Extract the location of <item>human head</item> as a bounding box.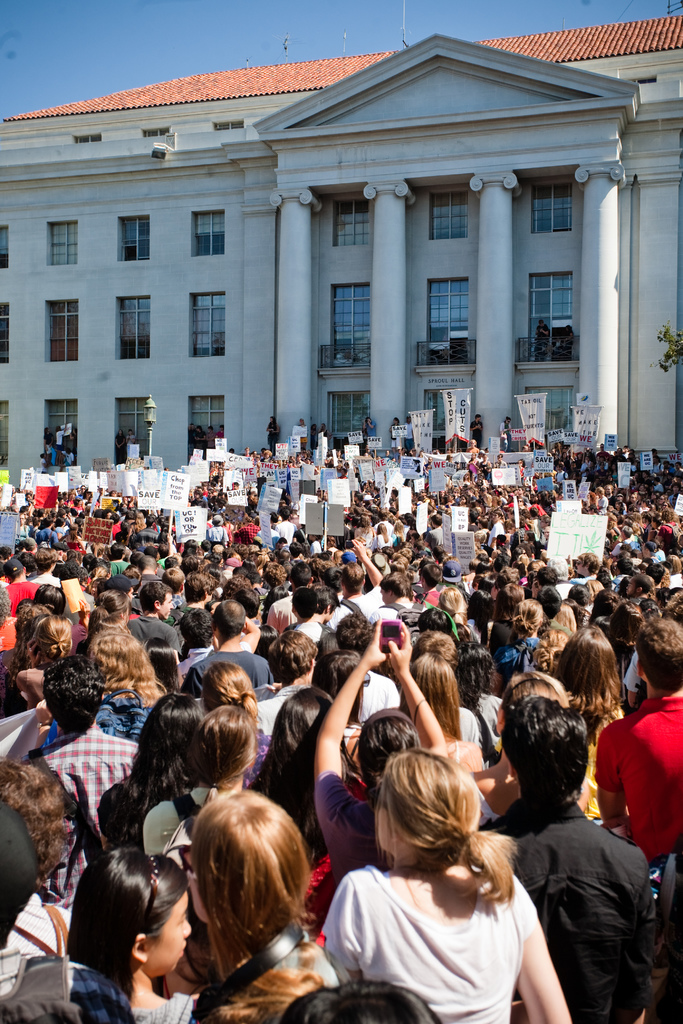
region(186, 704, 255, 781).
